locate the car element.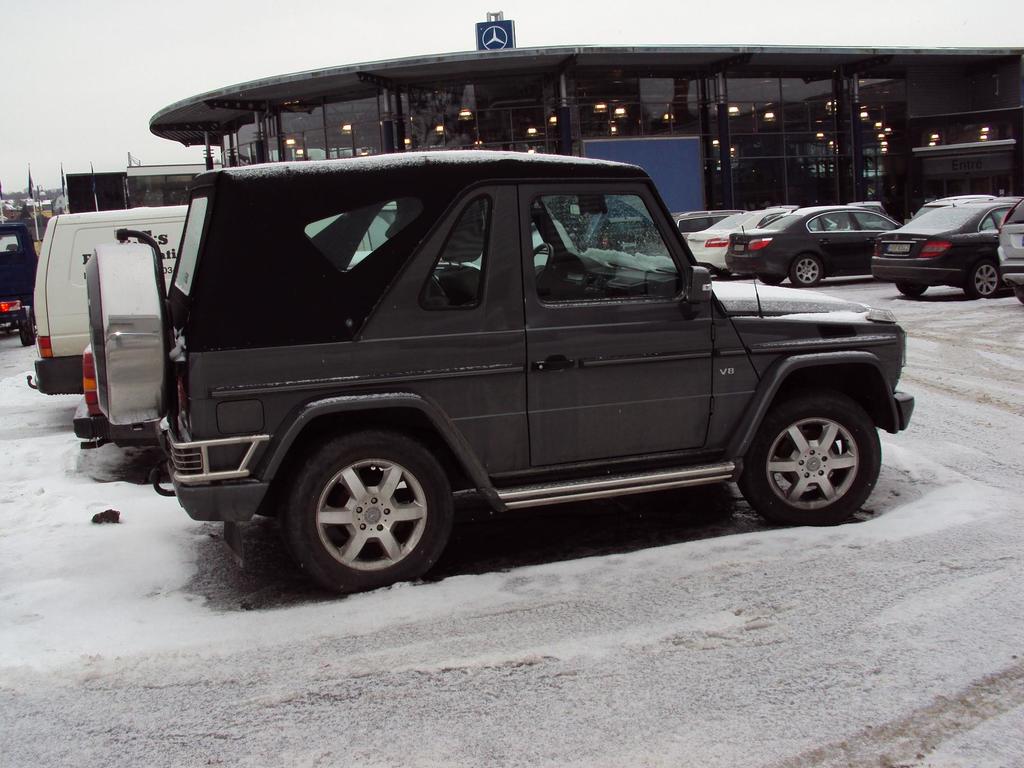
Element bbox: rect(641, 207, 731, 264).
